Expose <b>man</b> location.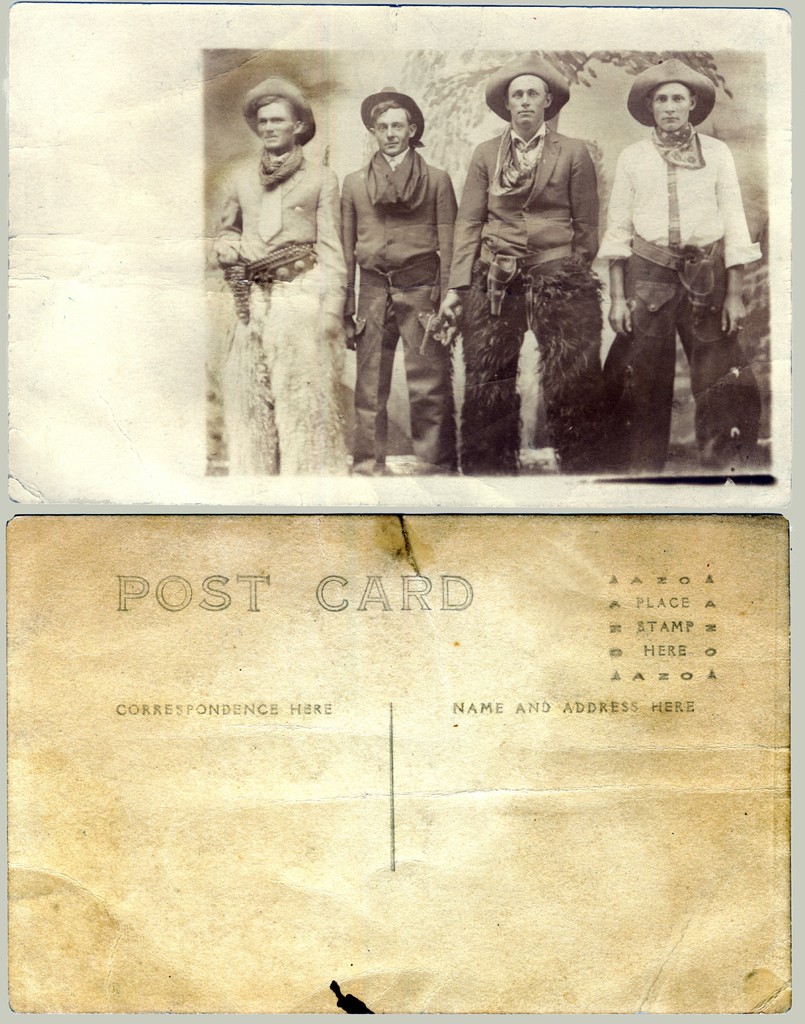
Exposed at bbox=(613, 65, 761, 439).
